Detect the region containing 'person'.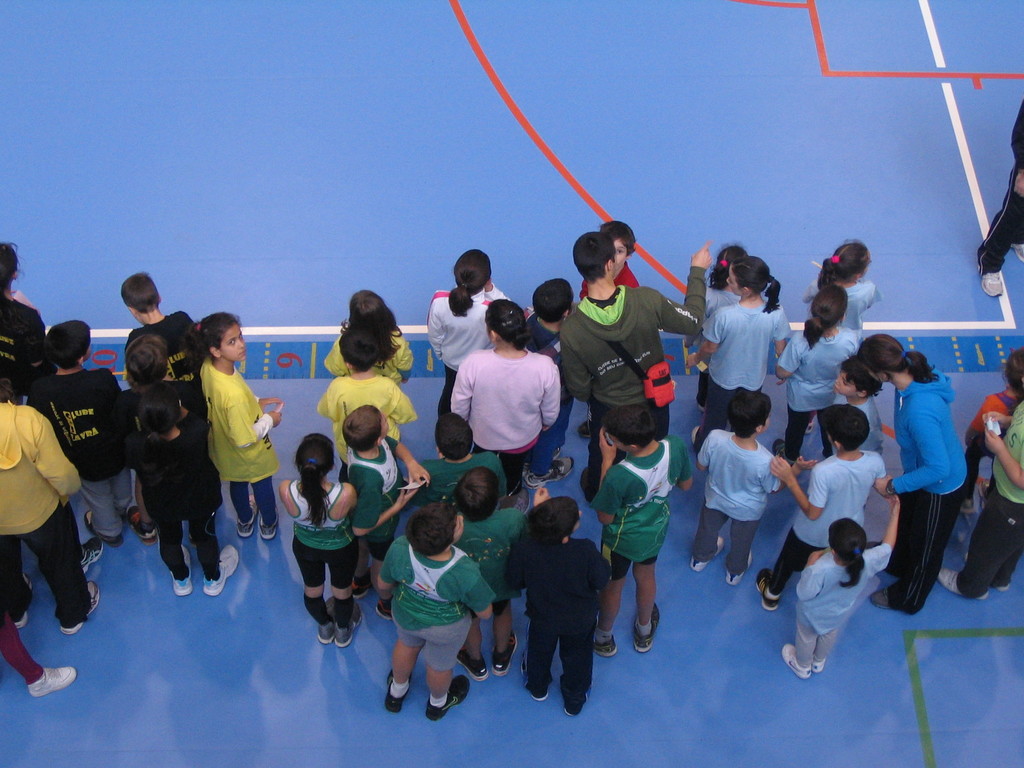
{"left": 277, "top": 425, "right": 362, "bottom": 670}.
